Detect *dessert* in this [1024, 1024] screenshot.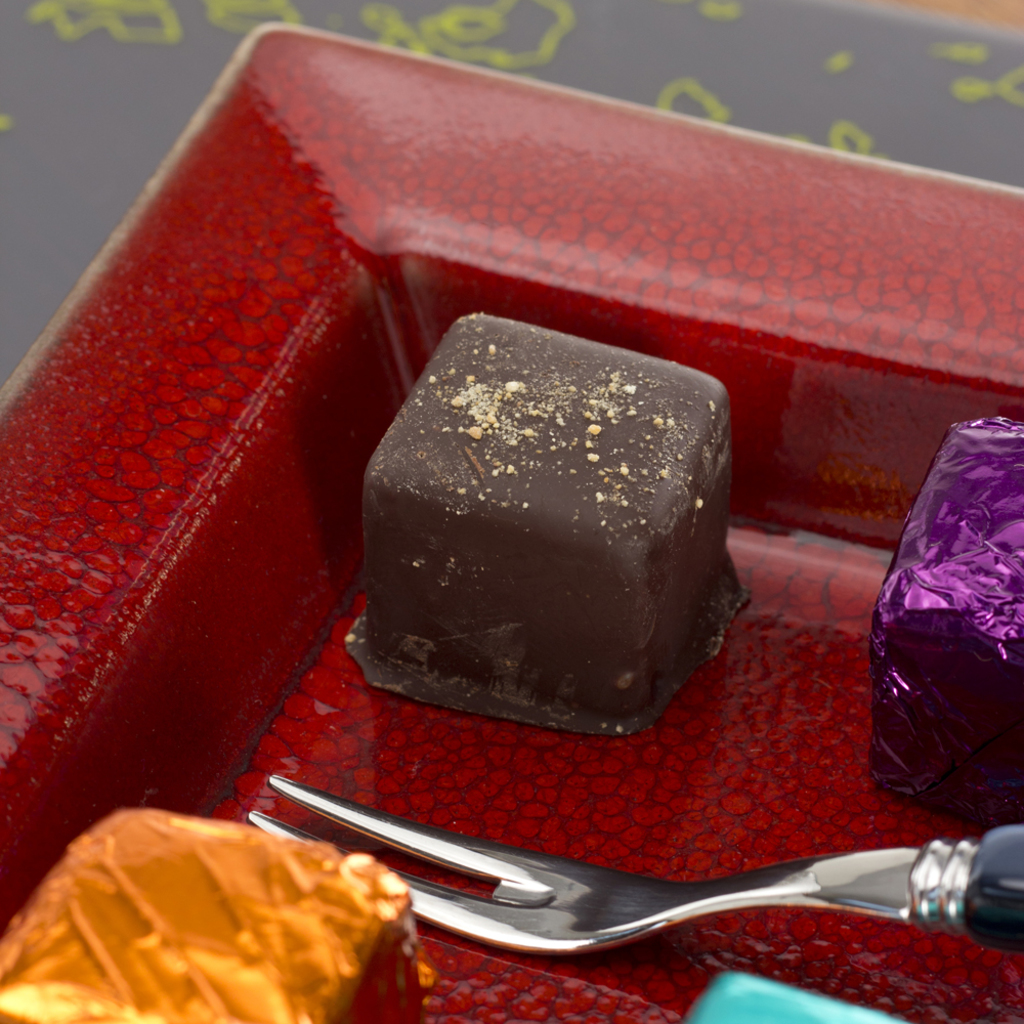
Detection: [left=332, top=339, right=757, bottom=741].
